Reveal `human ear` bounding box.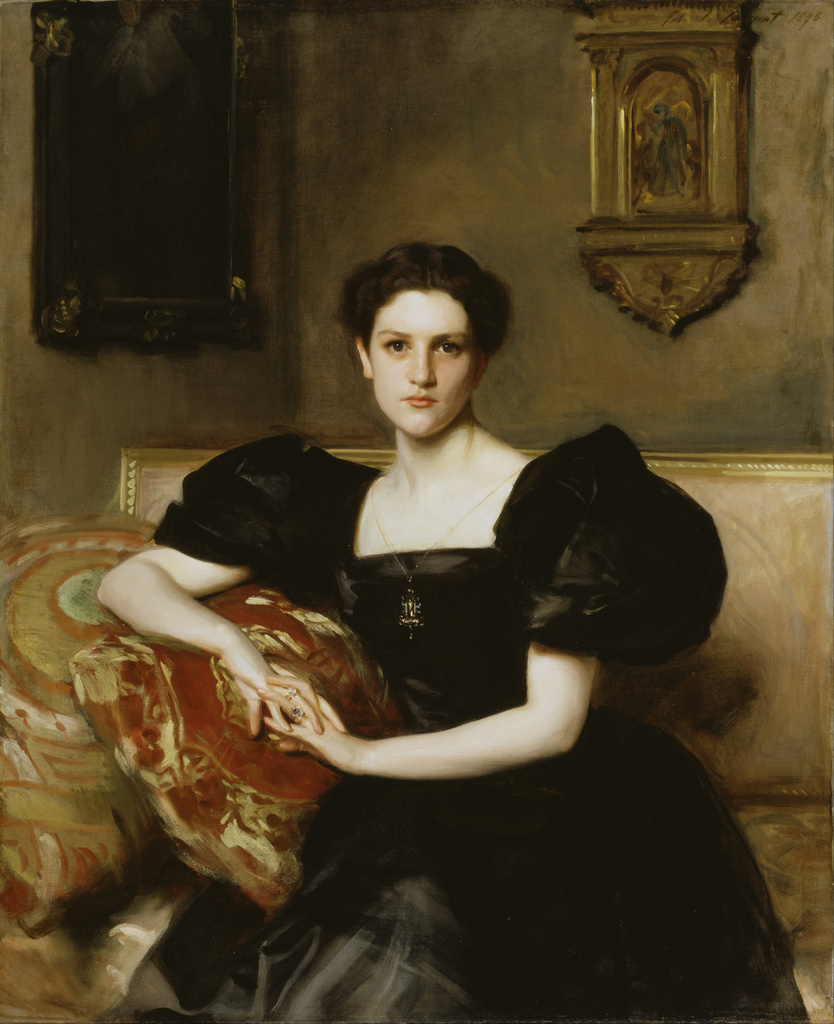
Revealed: <bbox>355, 325, 374, 374</bbox>.
